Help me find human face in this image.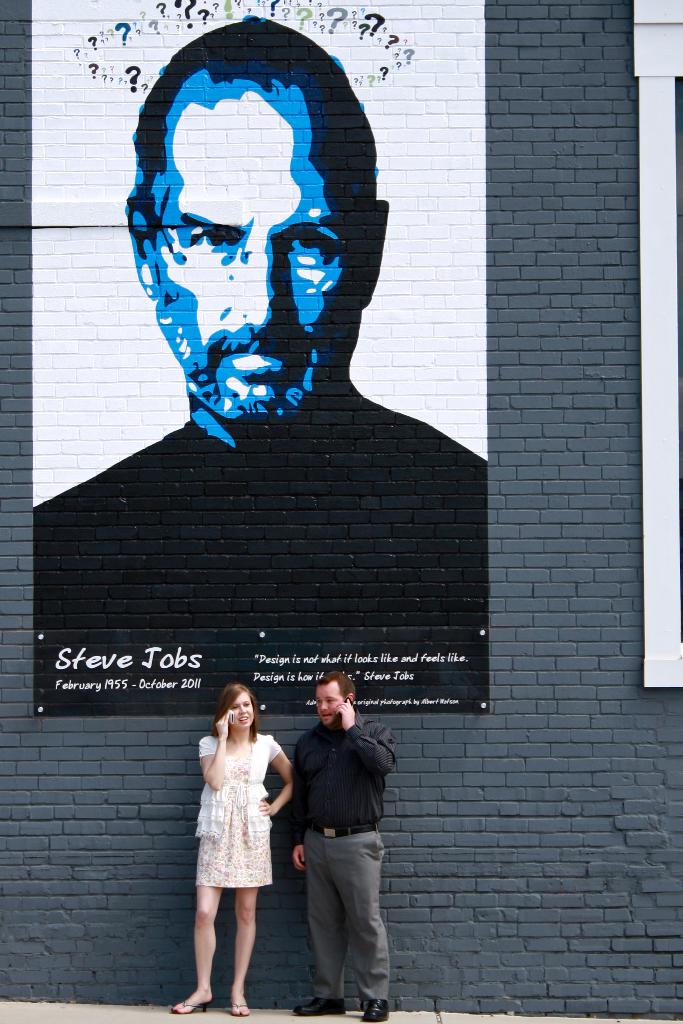
Found it: crop(164, 77, 357, 429).
